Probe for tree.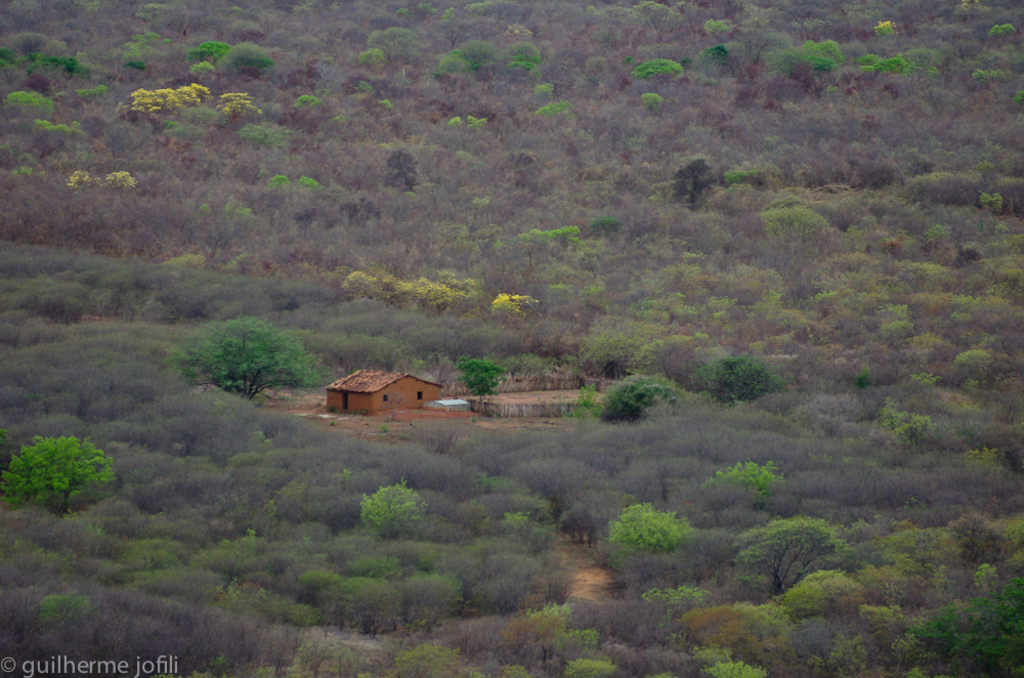
Probe result: 359,477,425,541.
